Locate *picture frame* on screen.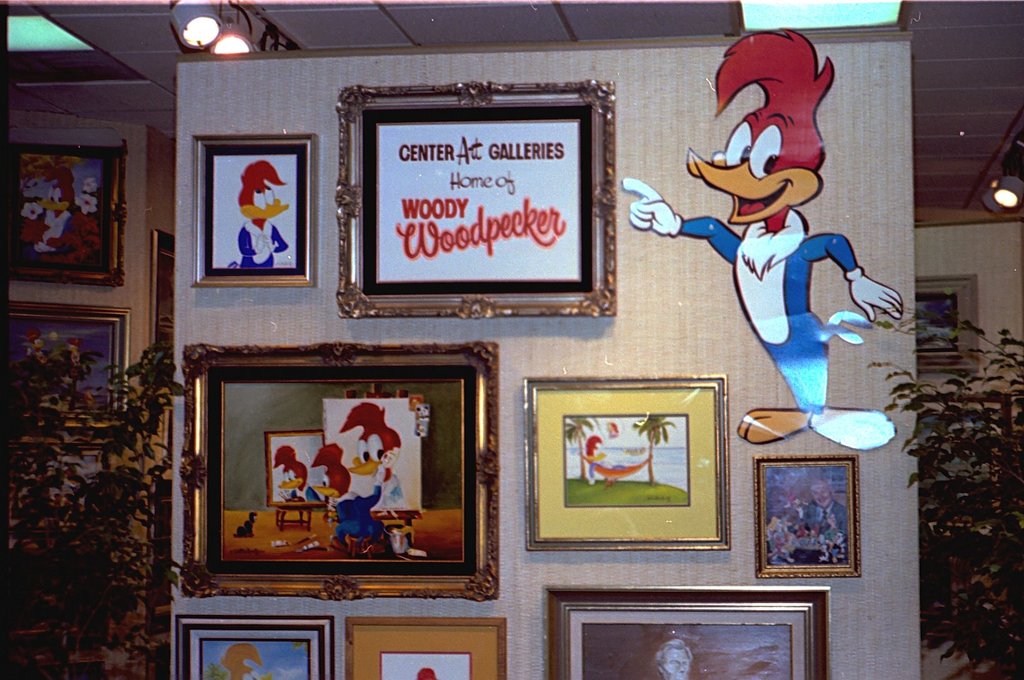
On screen at x1=334 y1=81 x2=615 y2=318.
